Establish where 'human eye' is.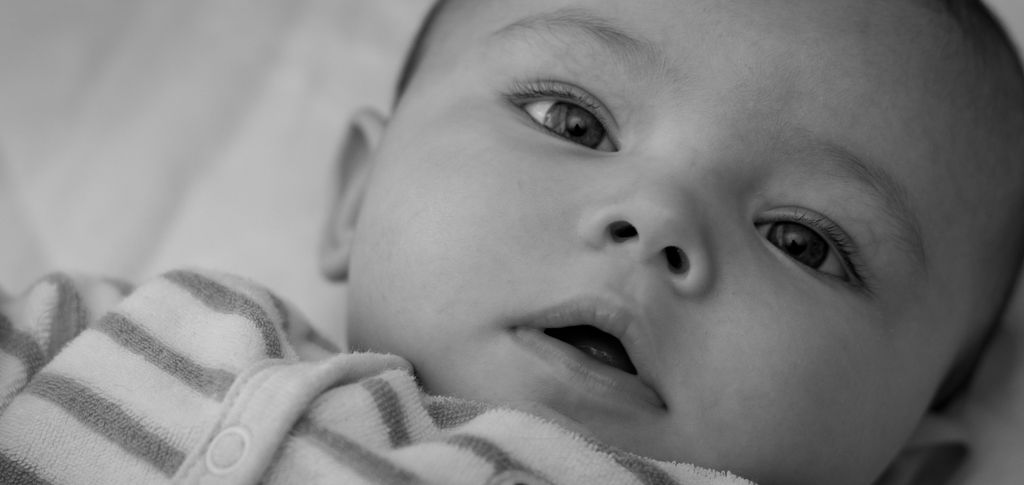
Established at select_region(493, 79, 624, 152).
